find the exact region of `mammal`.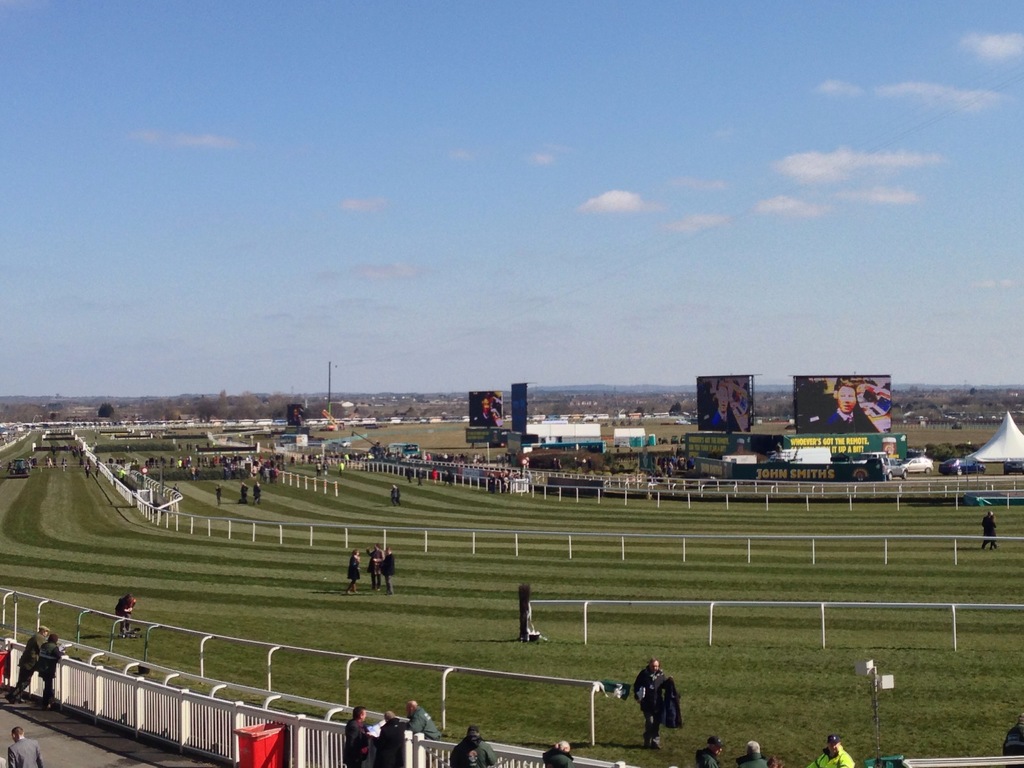
Exact region: locate(628, 655, 668, 749).
